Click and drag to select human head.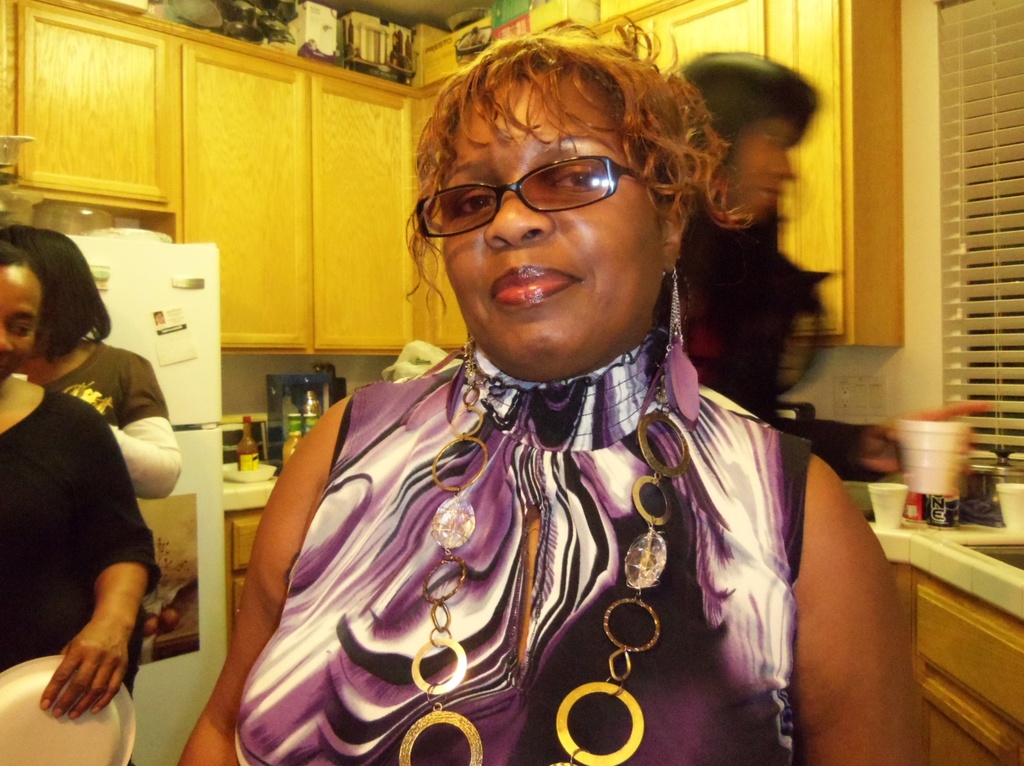
Selection: box=[676, 52, 817, 226].
